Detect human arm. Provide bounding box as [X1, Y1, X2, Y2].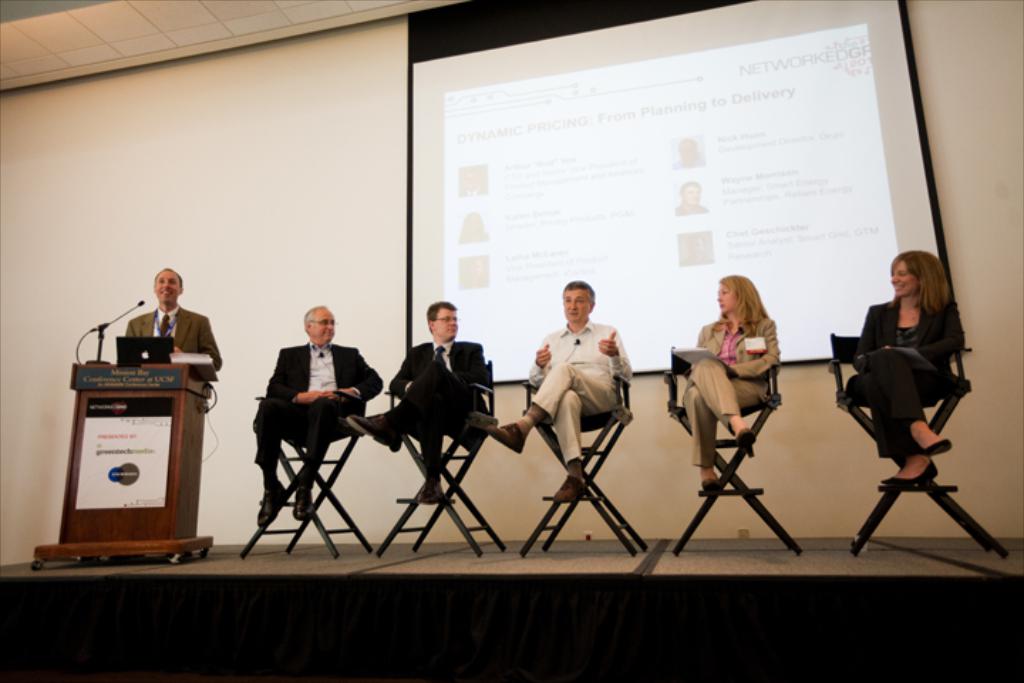
[334, 356, 387, 406].
